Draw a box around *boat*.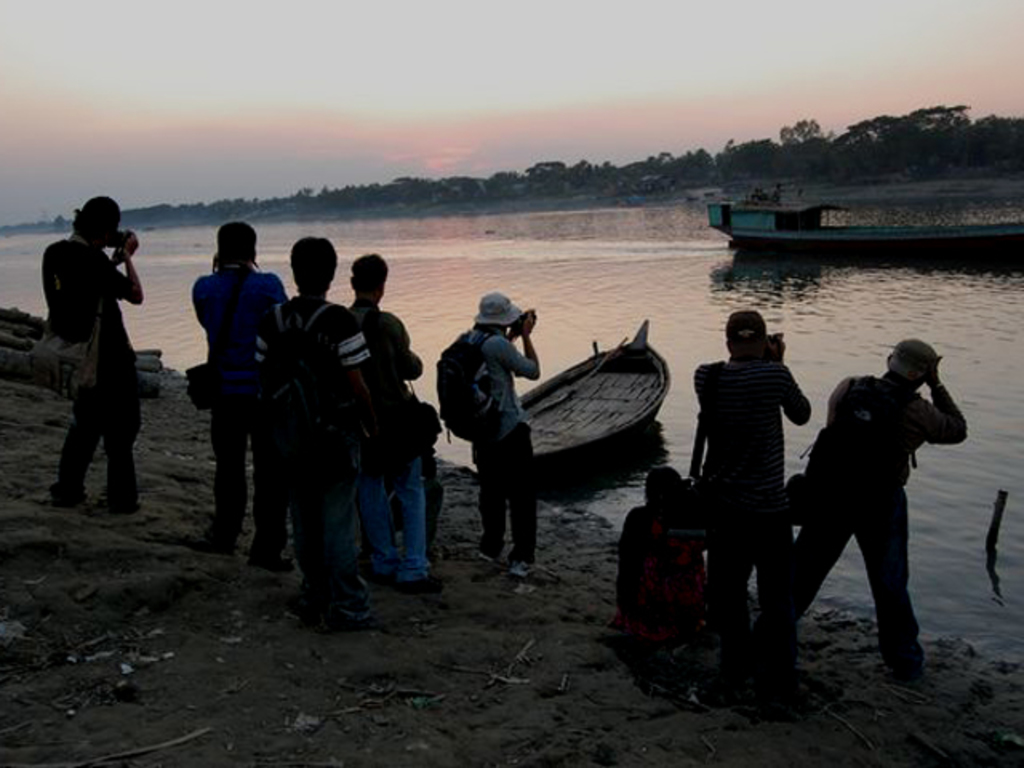
select_region(693, 168, 1000, 258).
